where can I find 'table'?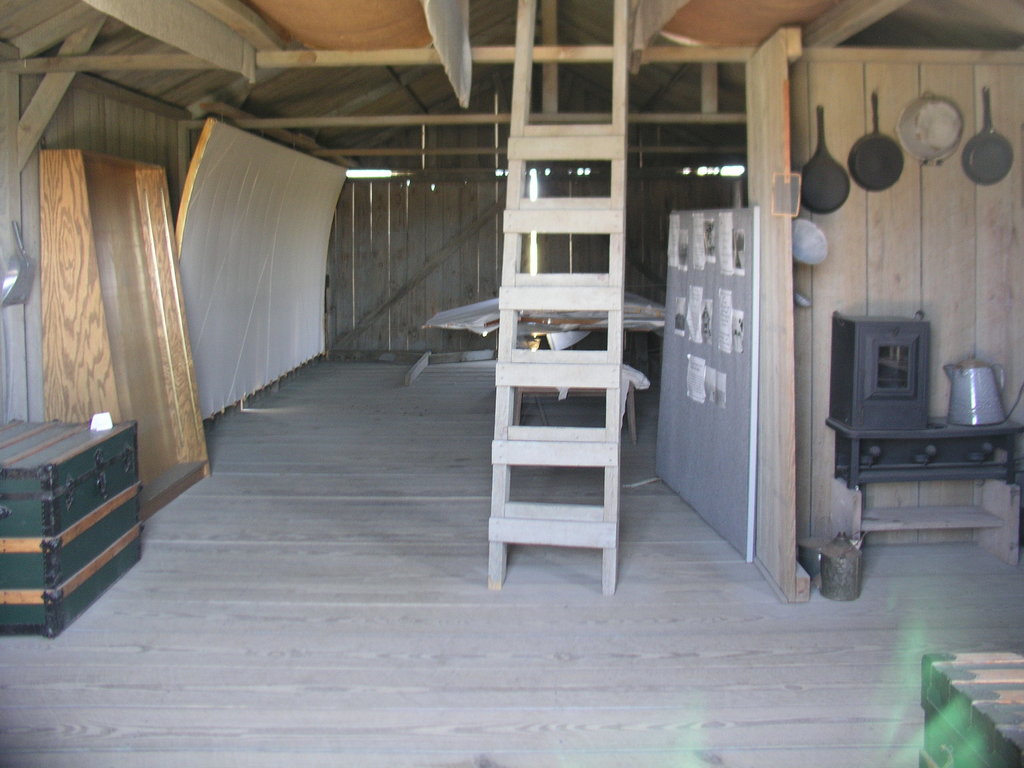
You can find it at x1=819 y1=415 x2=1018 y2=574.
